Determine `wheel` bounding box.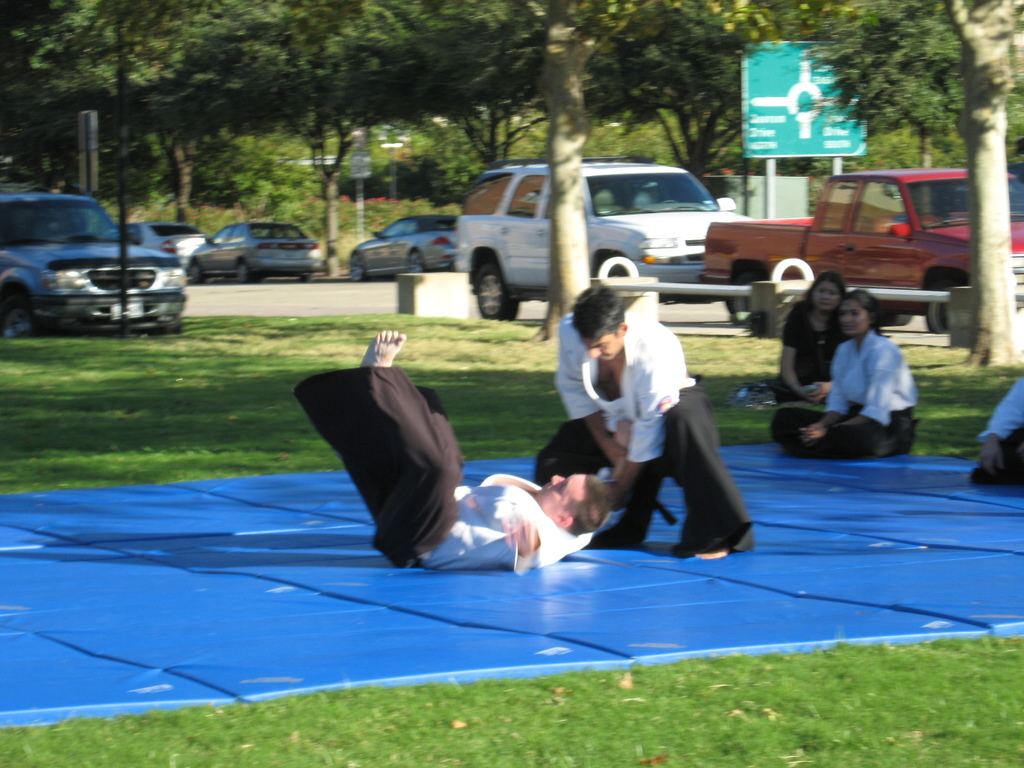
Determined: <bbox>410, 248, 424, 271</bbox>.
